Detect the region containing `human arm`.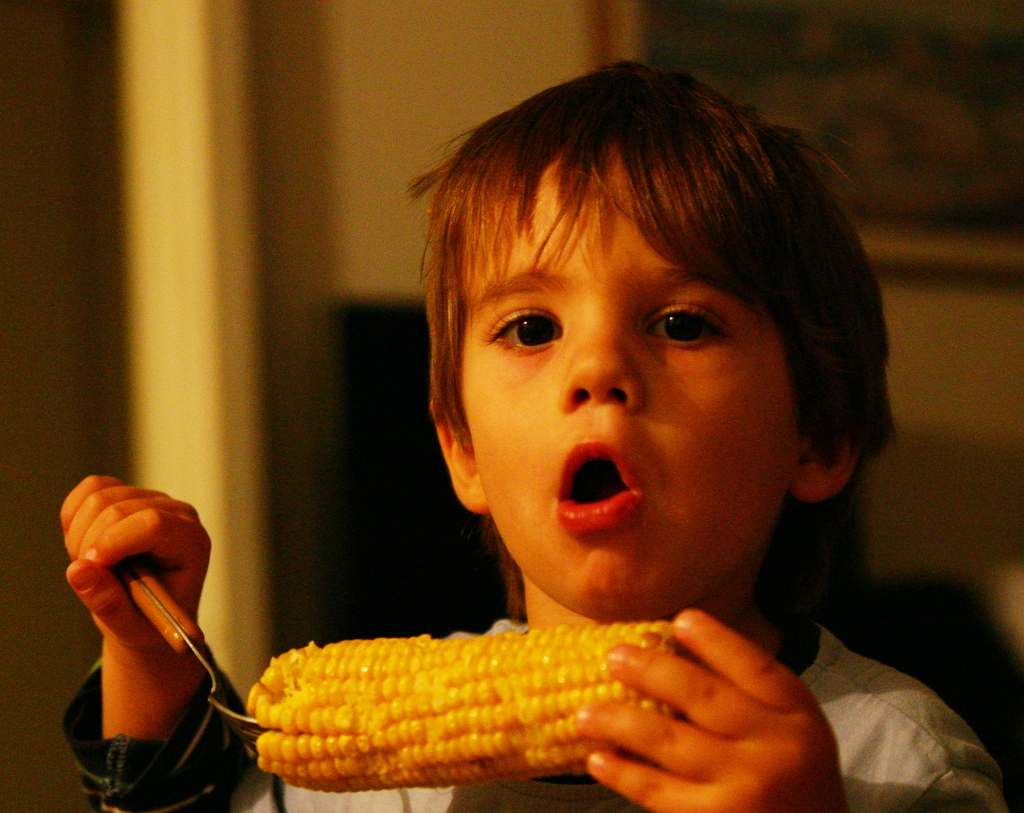
<bbox>586, 606, 1012, 812</bbox>.
